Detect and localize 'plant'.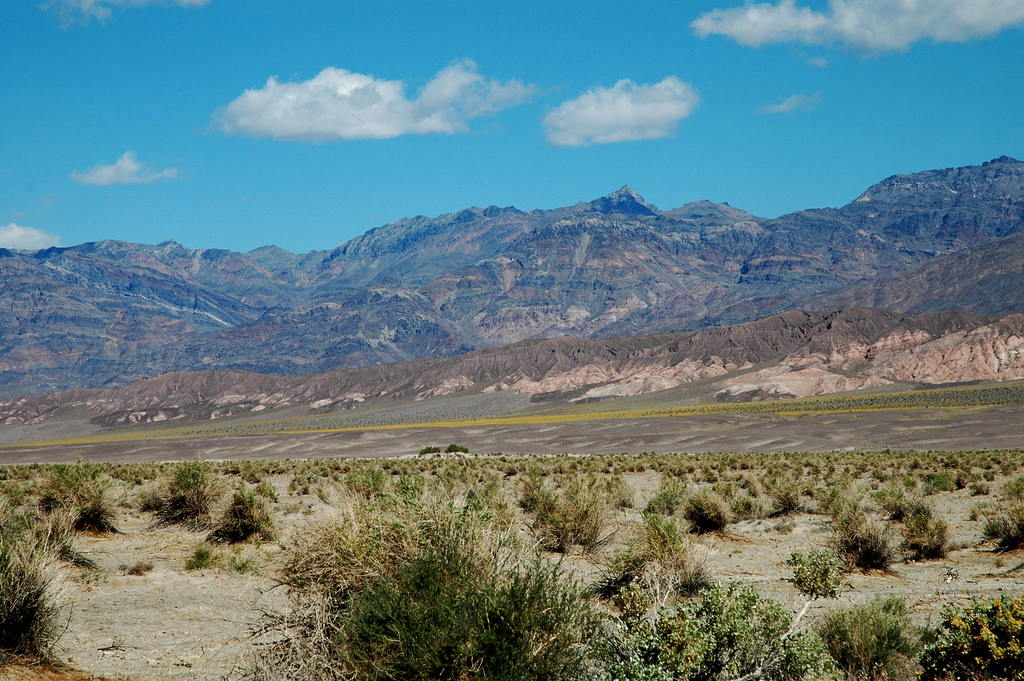
Localized at pyautogui.locateOnScreen(680, 489, 729, 534).
